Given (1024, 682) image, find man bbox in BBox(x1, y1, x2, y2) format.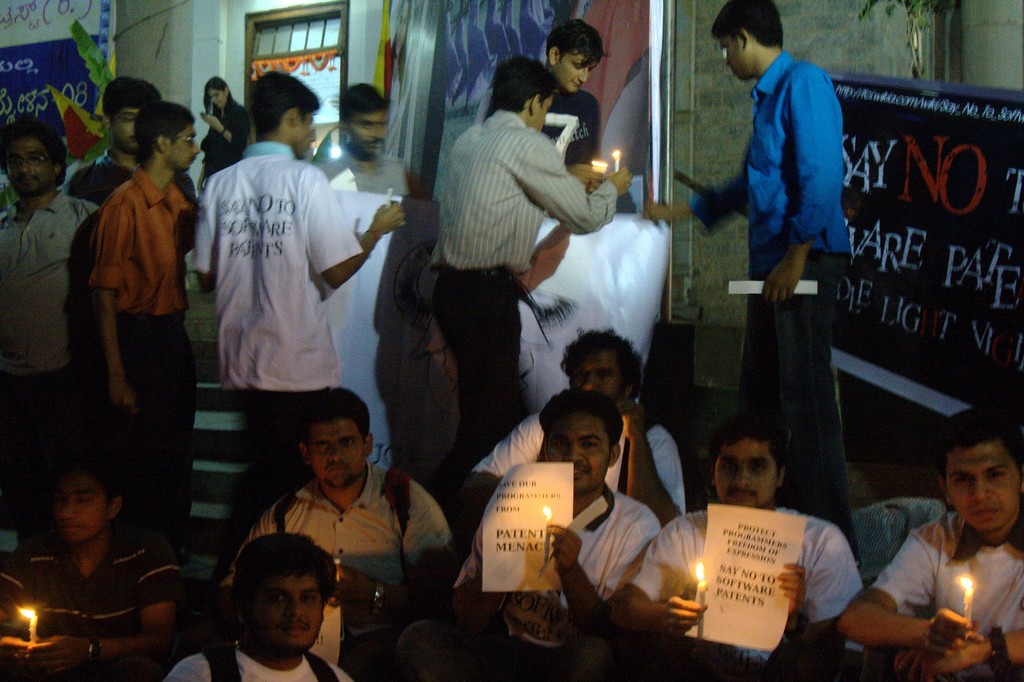
BBox(191, 70, 409, 488).
